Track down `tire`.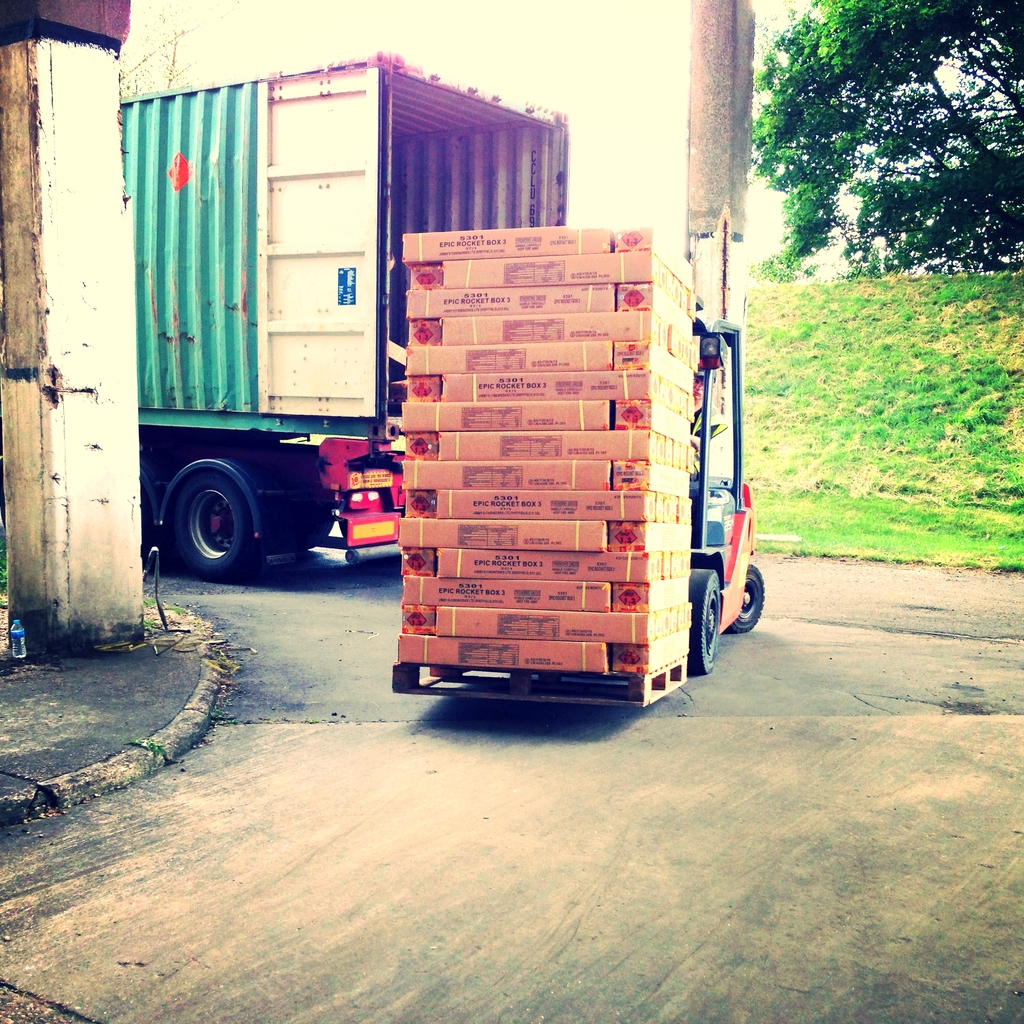
Tracked to bbox=[157, 437, 269, 586].
